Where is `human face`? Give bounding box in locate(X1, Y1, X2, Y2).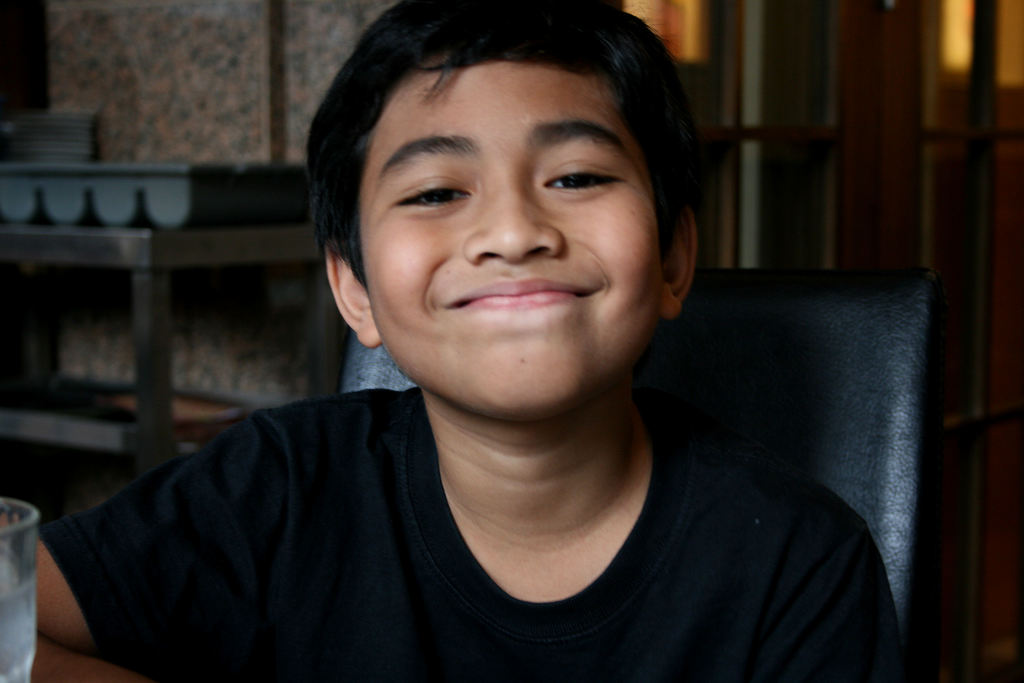
locate(363, 54, 666, 420).
